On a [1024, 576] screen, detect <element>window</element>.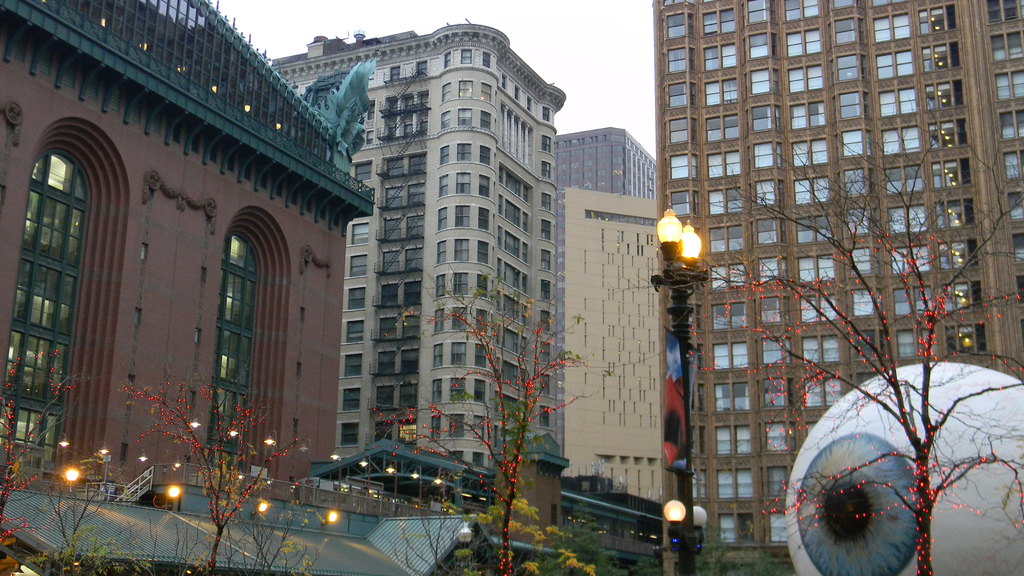
878,51,913,81.
